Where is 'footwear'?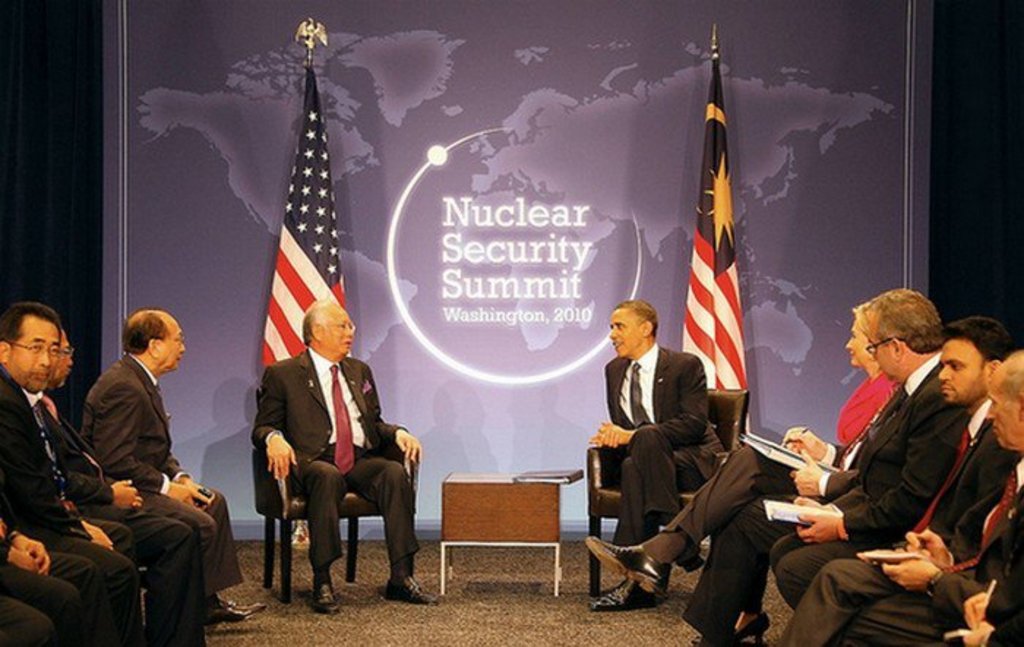
left=309, top=583, right=338, bottom=616.
